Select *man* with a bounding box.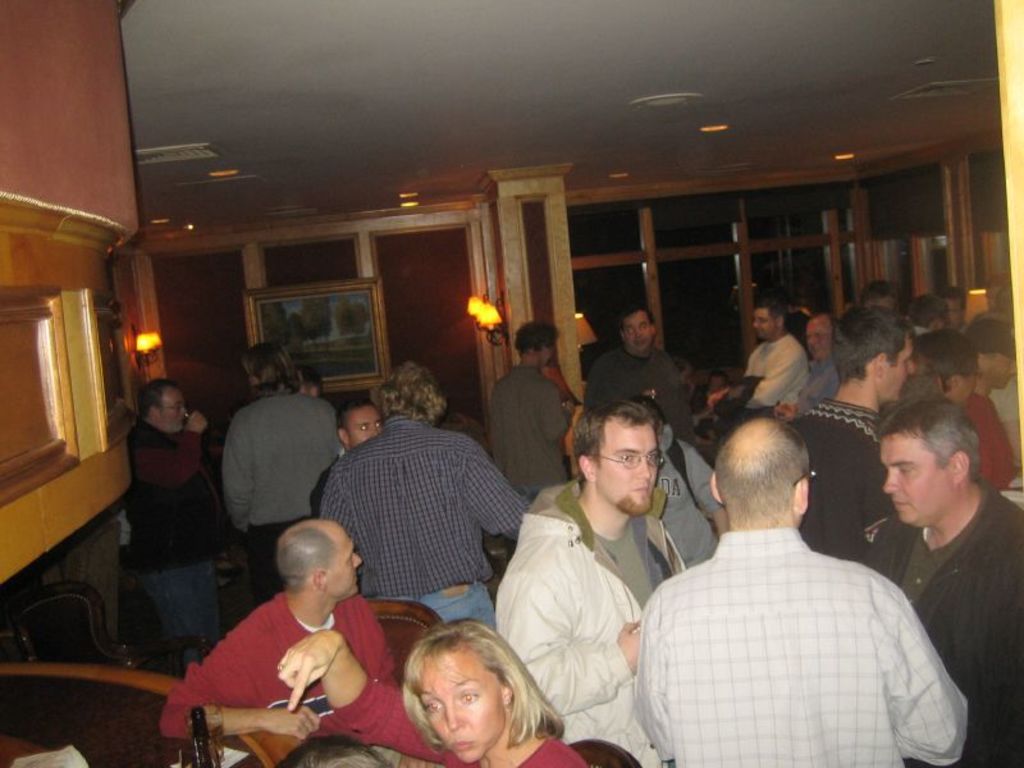
BBox(782, 302, 913, 561).
